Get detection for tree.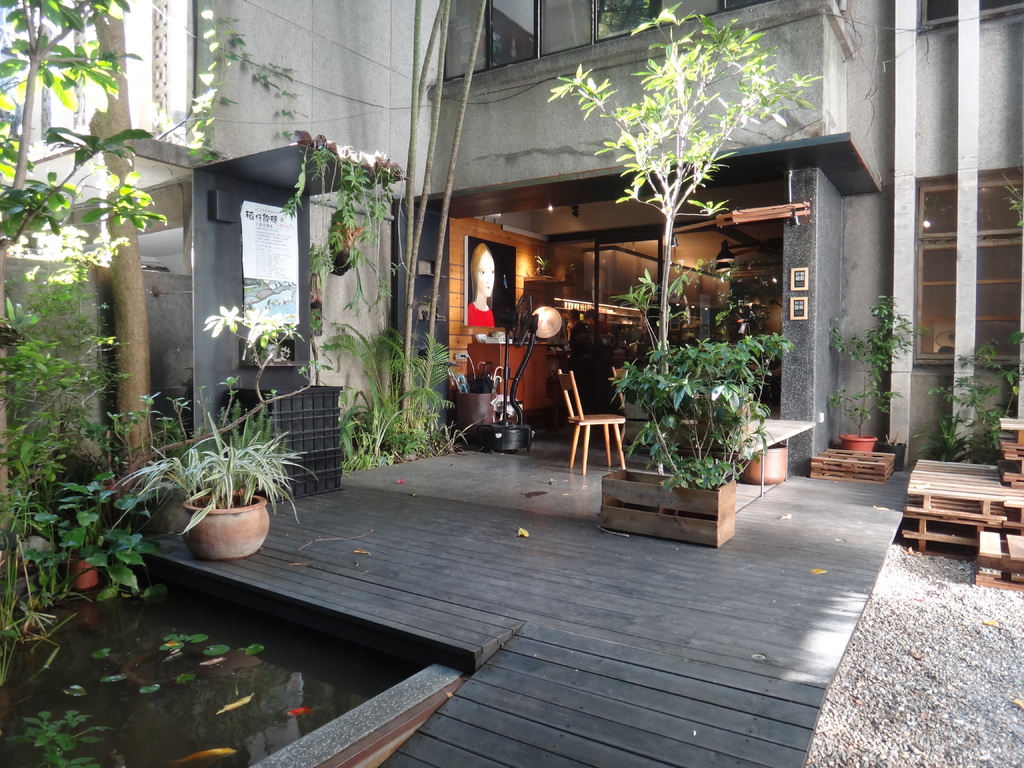
Detection: detection(26, 478, 184, 598).
